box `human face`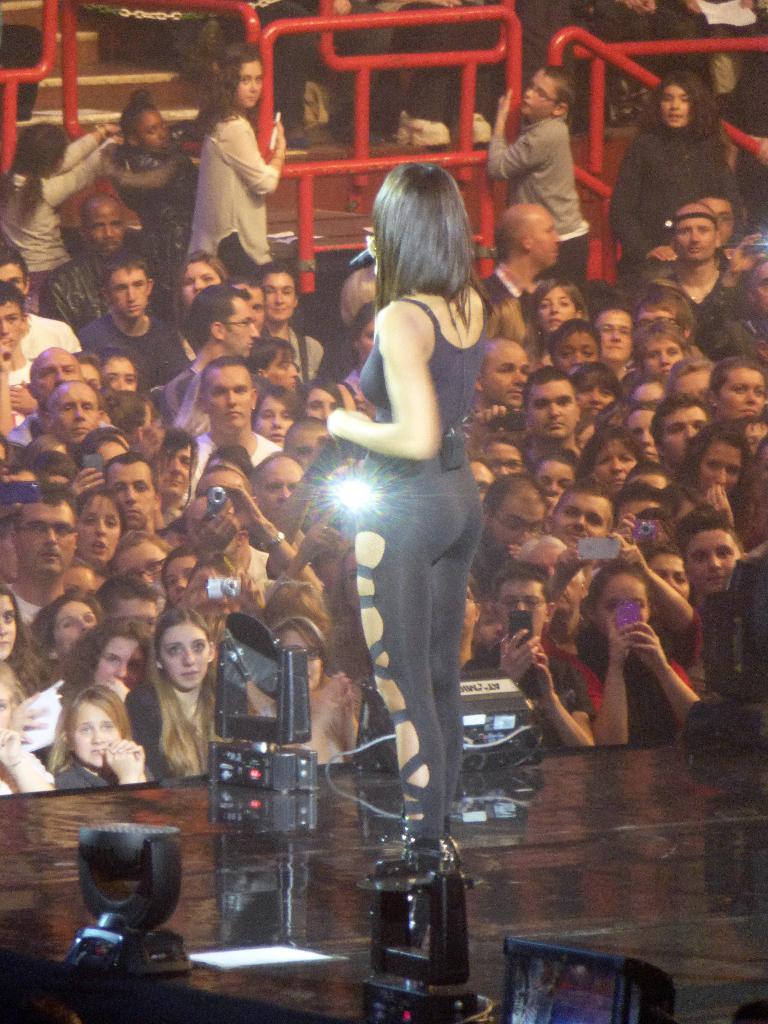
rect(701, 444, 737, 495)
